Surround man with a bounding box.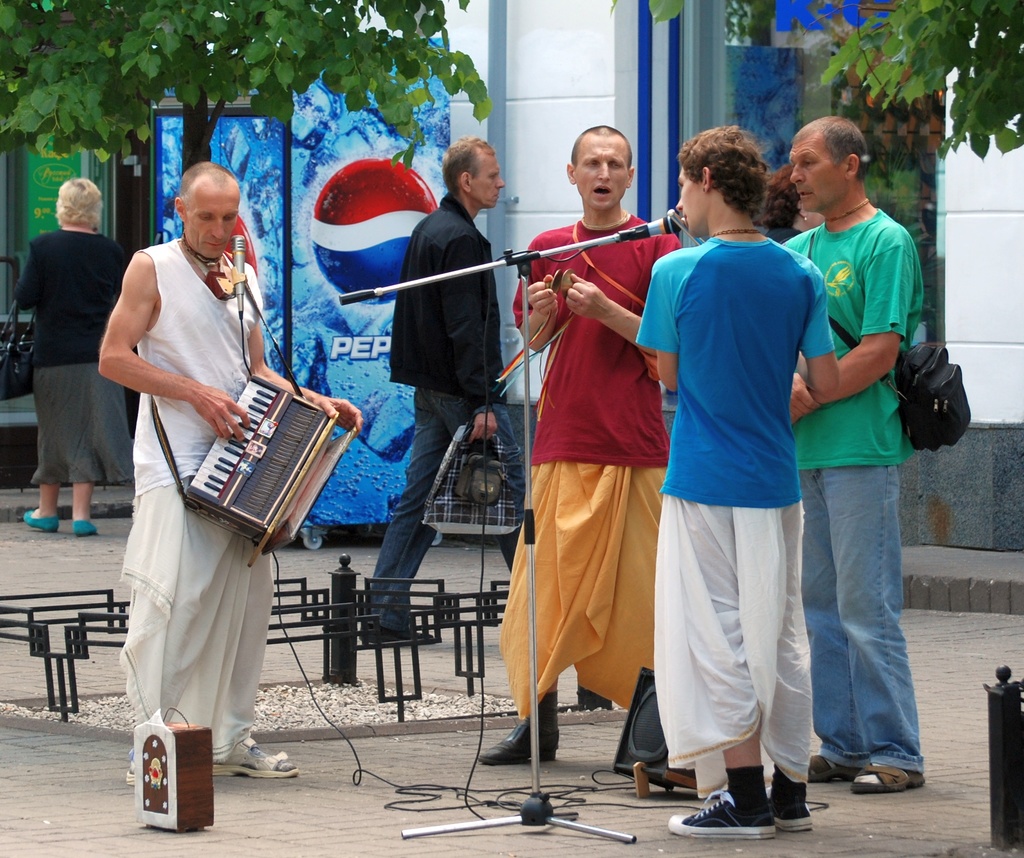
crop(387, 124, 538, 658).
